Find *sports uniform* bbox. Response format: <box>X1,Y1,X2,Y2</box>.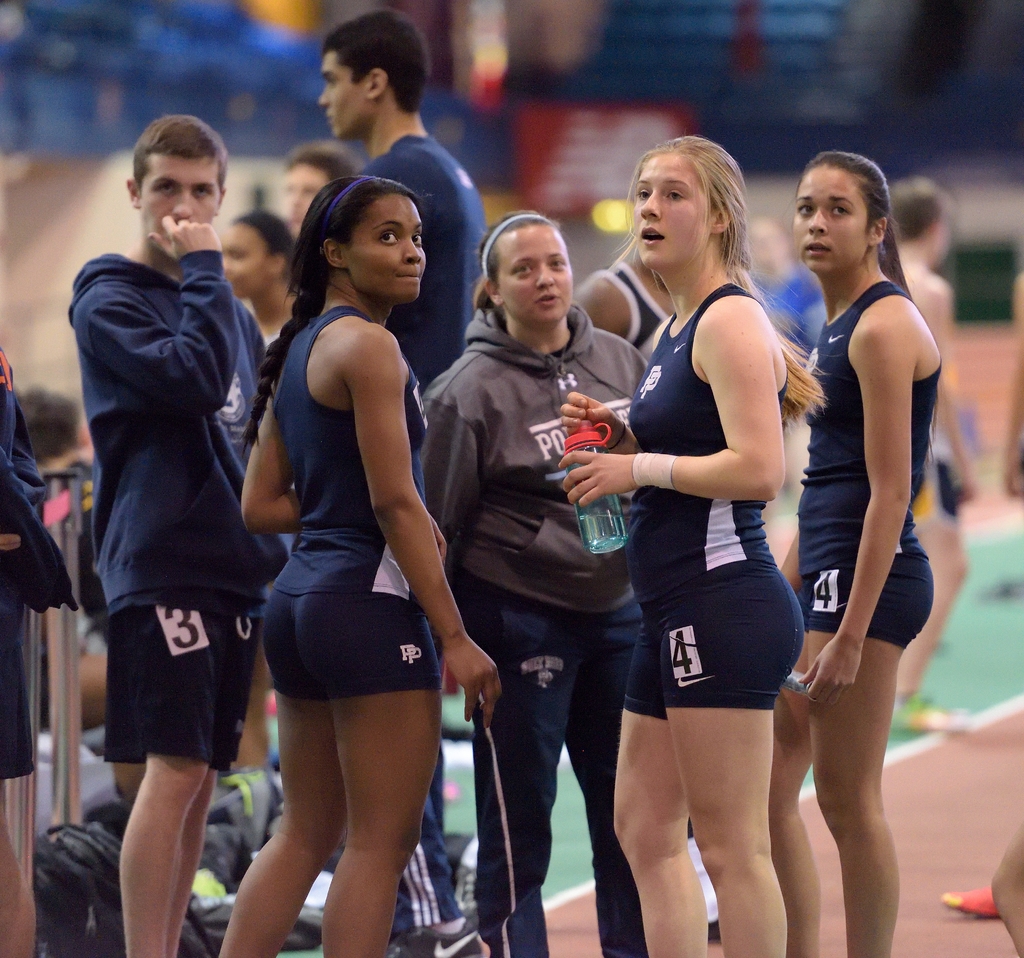
<box>788,272,938,669</box>.
